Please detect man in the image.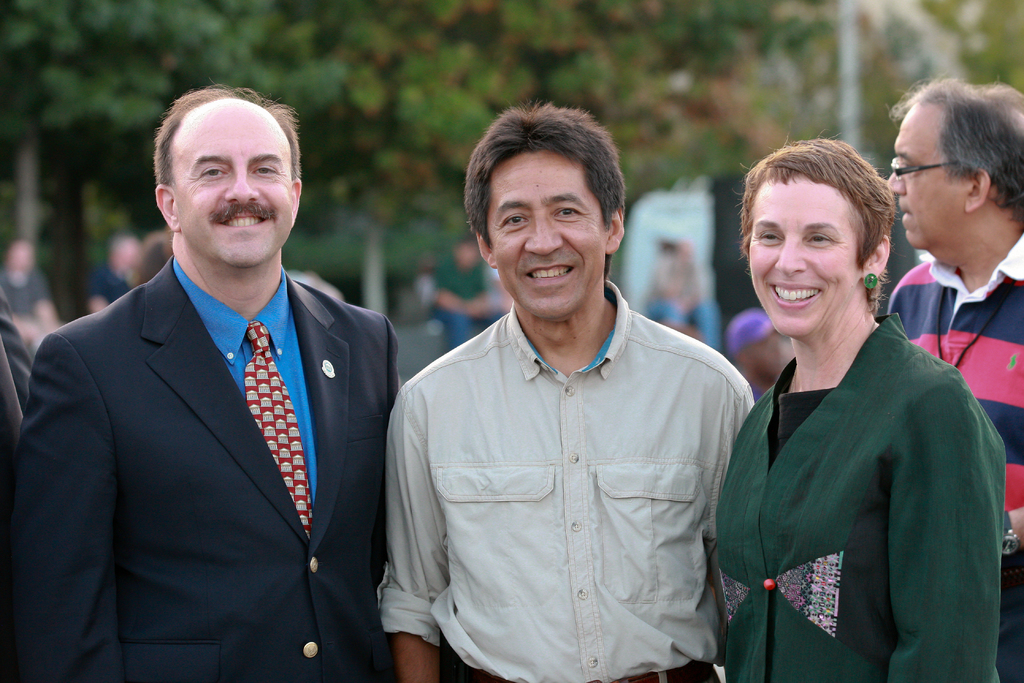
<bbox>372, 99, 754, 682</bbox>.
